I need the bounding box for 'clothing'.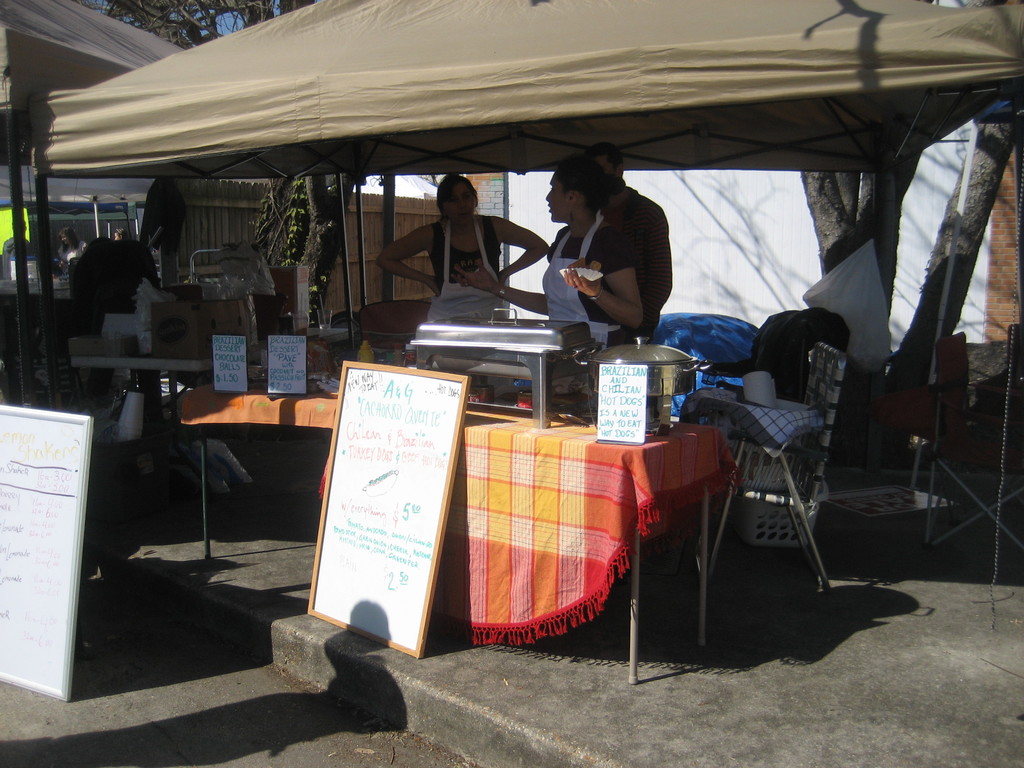
Here it is: box=[544, 212, 636, 343].
